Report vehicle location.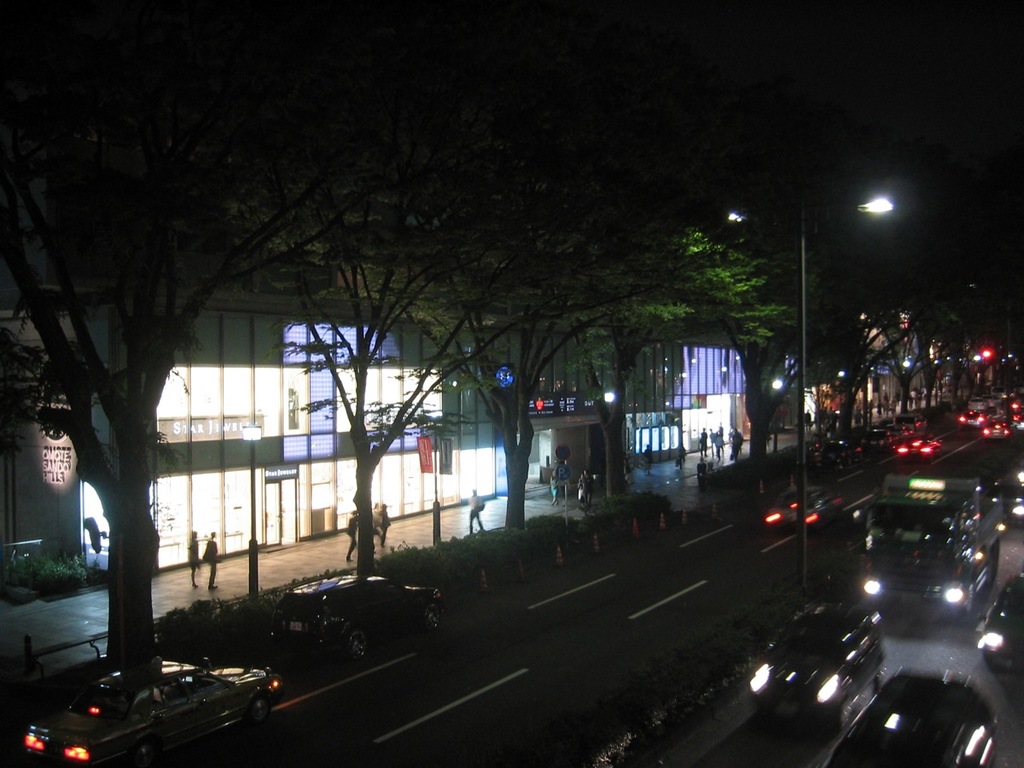
Report: detection(850, 463, 1006, 614).
